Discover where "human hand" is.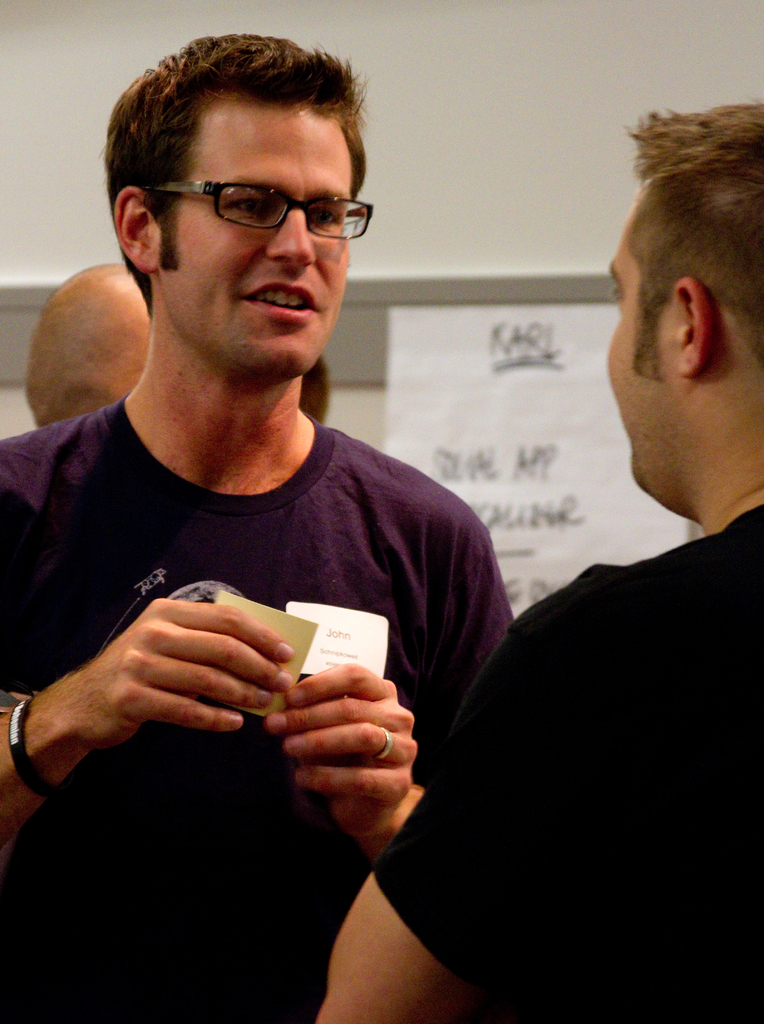
Discovered at box(67, 596, 293, 754).
